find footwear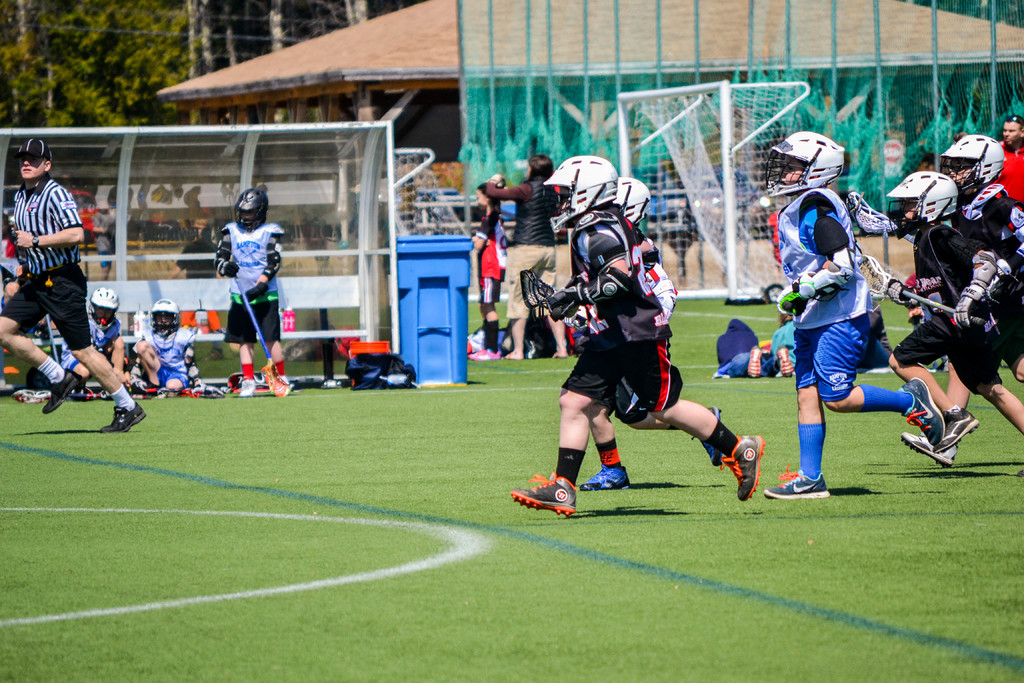
[506,476,584,521]
